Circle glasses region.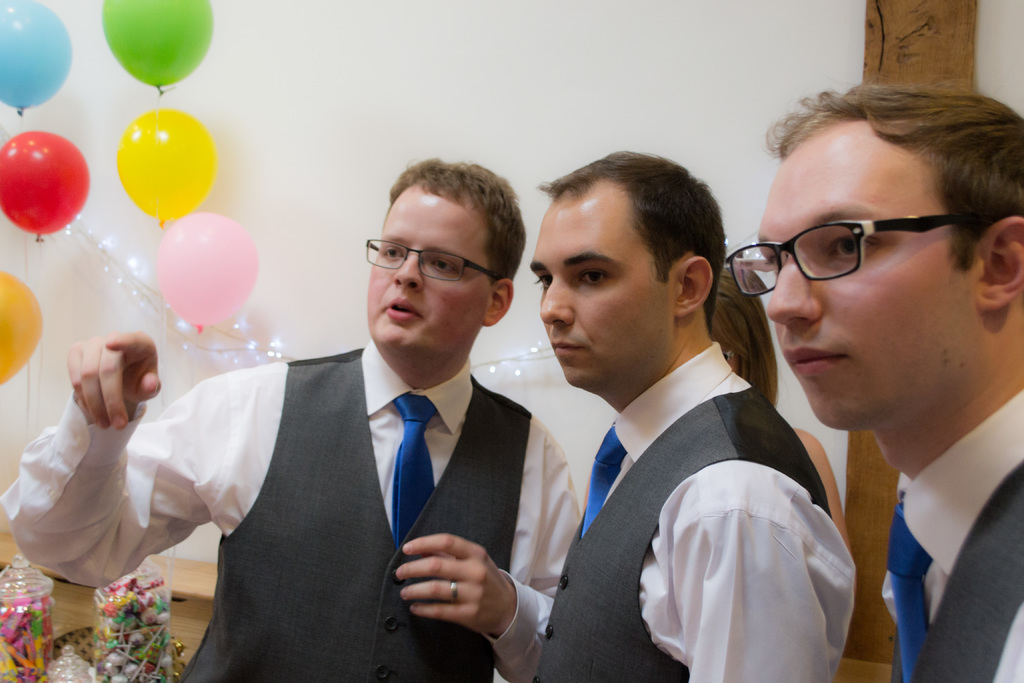
Region: 729,211,957,298.
